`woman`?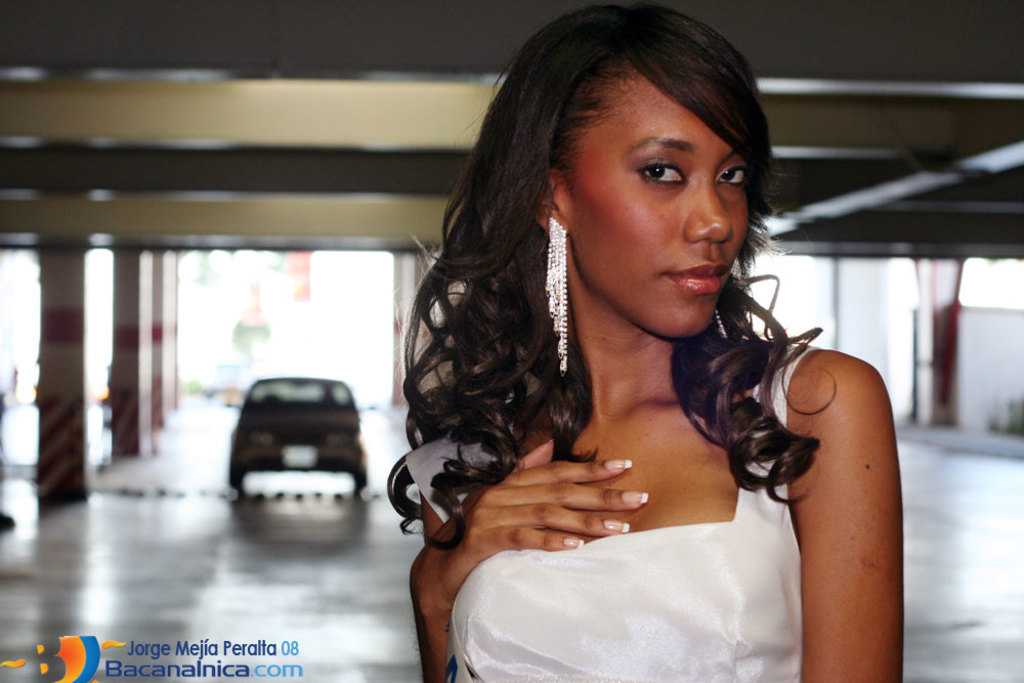
box=[354, 14, 923, 682]
